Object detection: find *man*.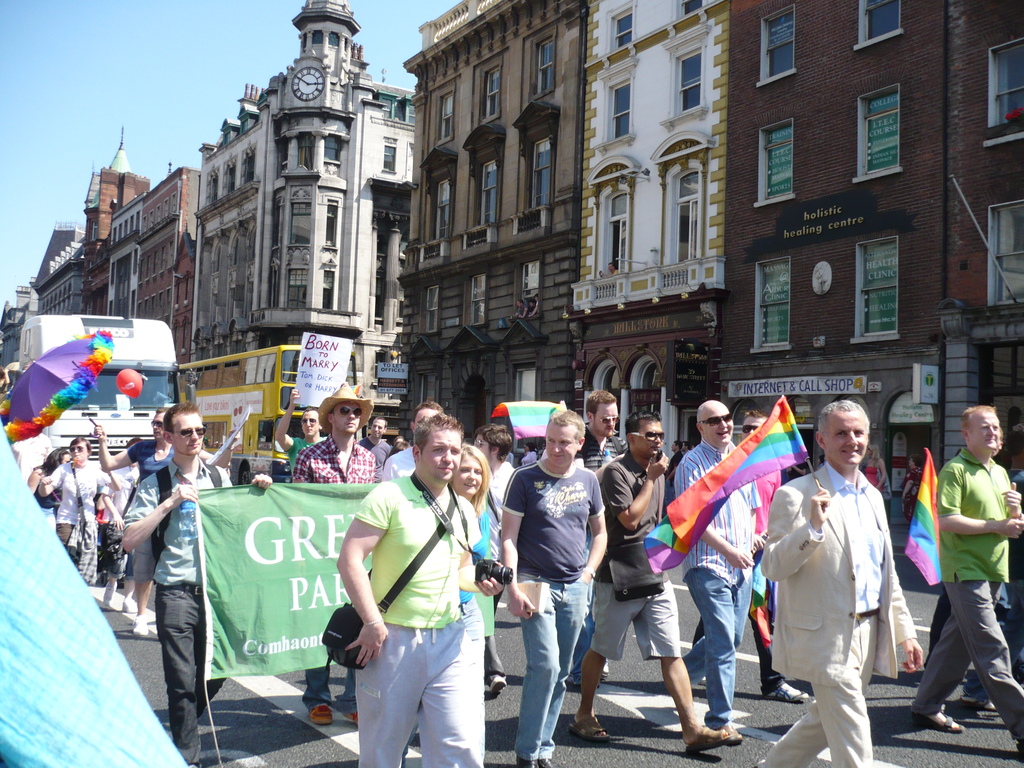
left=90, top=410, right=245, bottom=616.
